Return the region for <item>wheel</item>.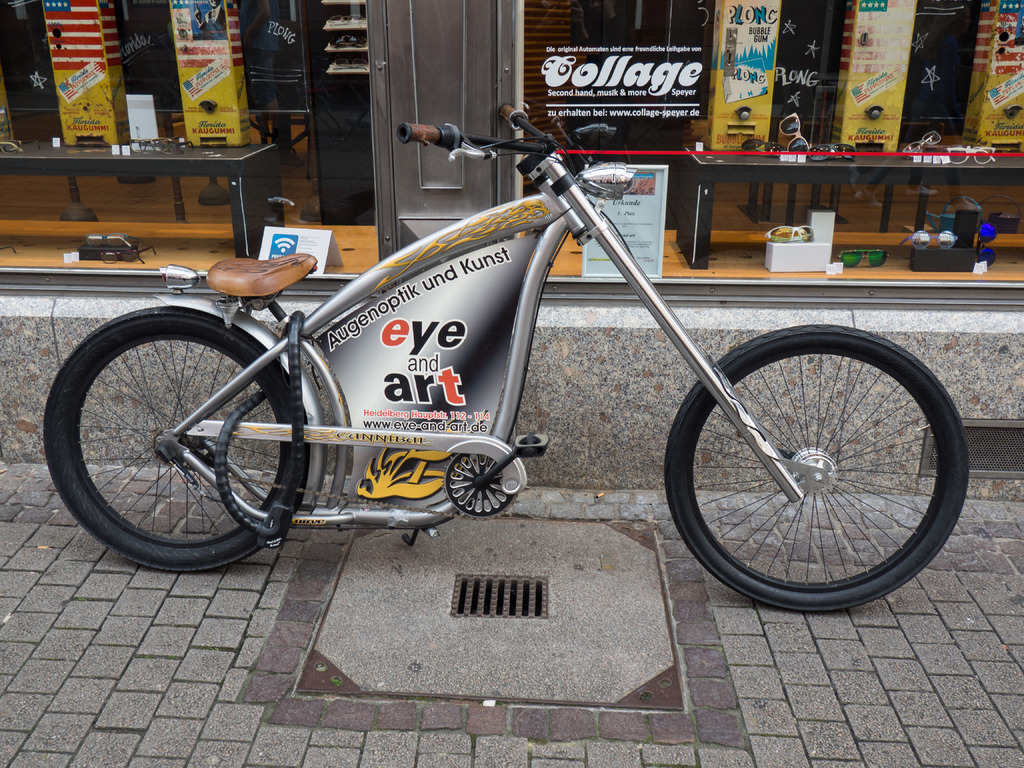
(left=675, top=325, right=954, bottom=609).
